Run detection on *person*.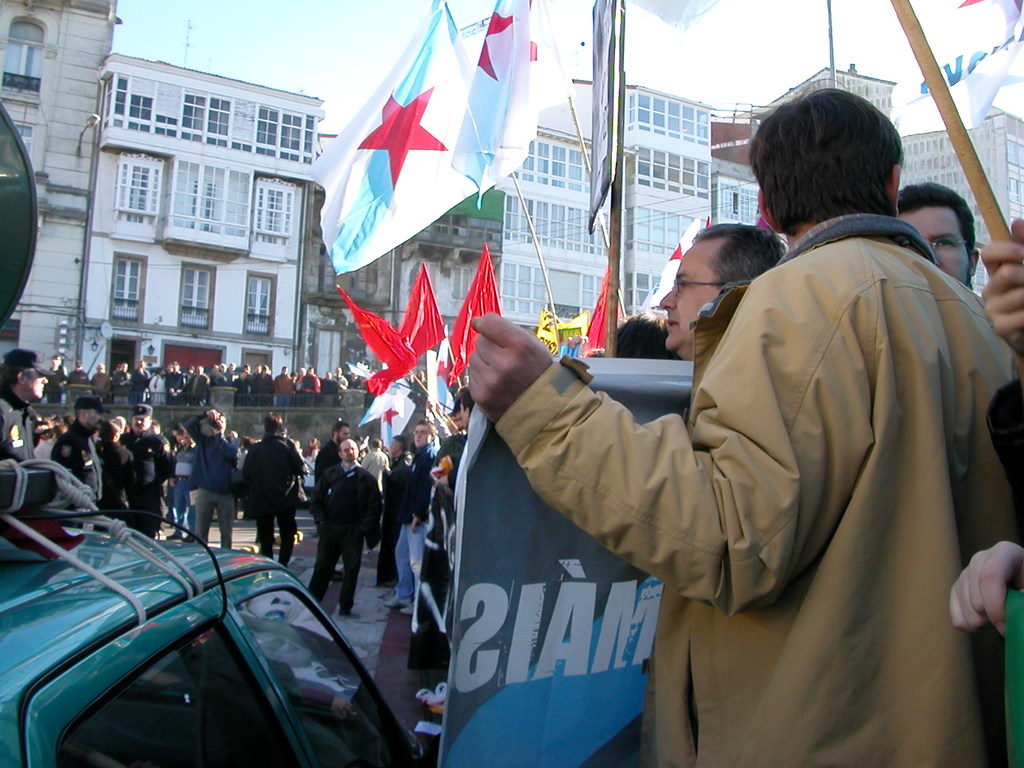
Result: bbox=(668, 219, 784, 369).
